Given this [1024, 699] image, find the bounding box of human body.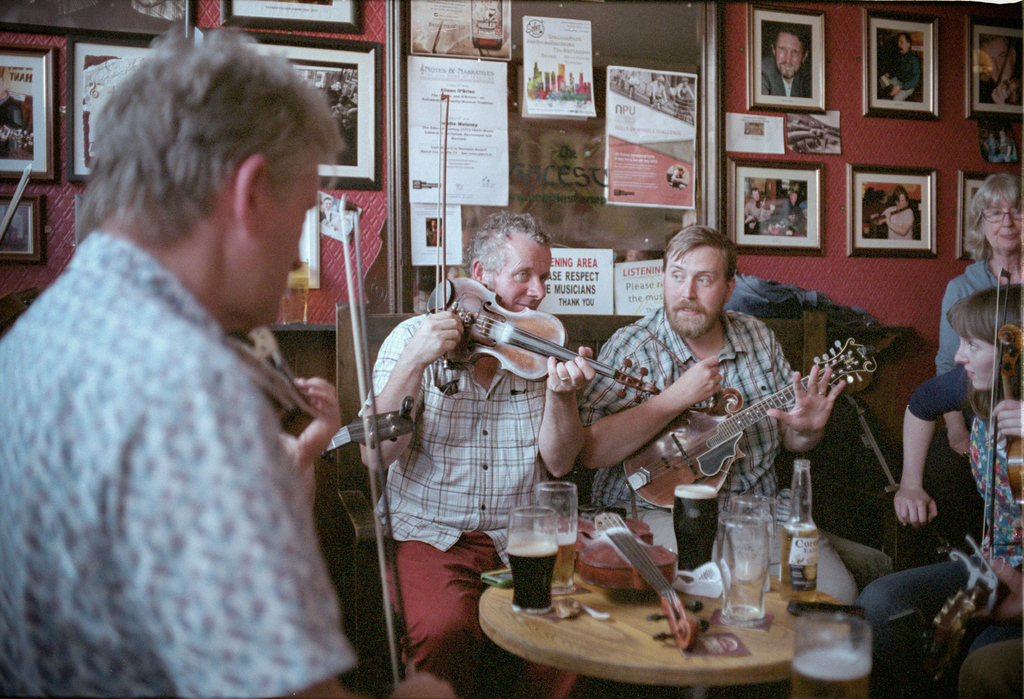
BBox(877, 51, 921, 105).
